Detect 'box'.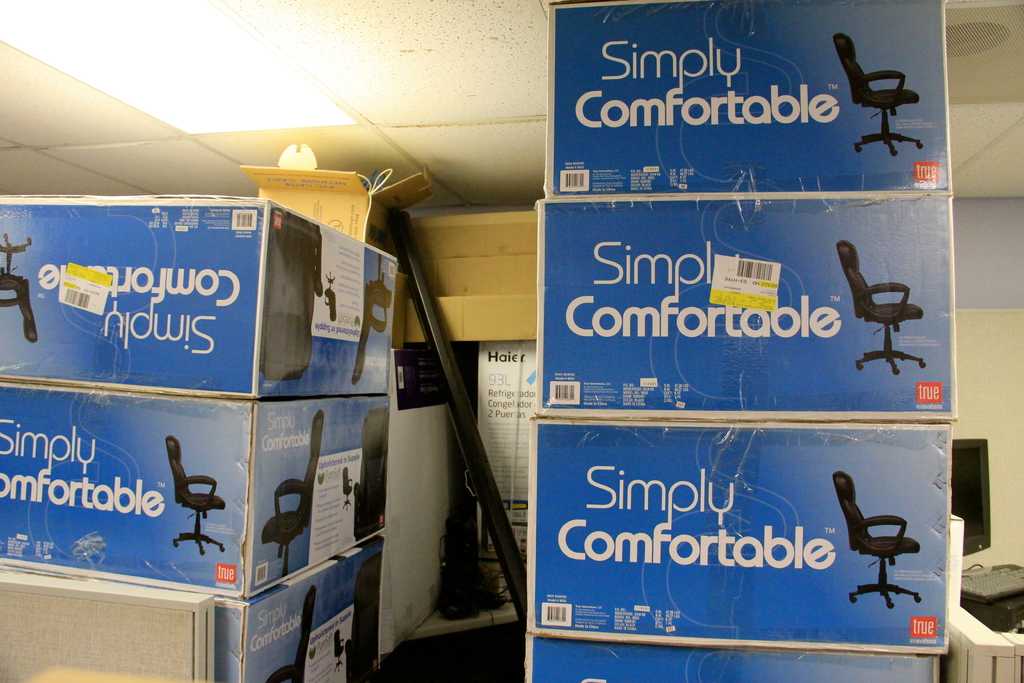
Detected at x1=948, y1=514, x2=960, y2=612.
